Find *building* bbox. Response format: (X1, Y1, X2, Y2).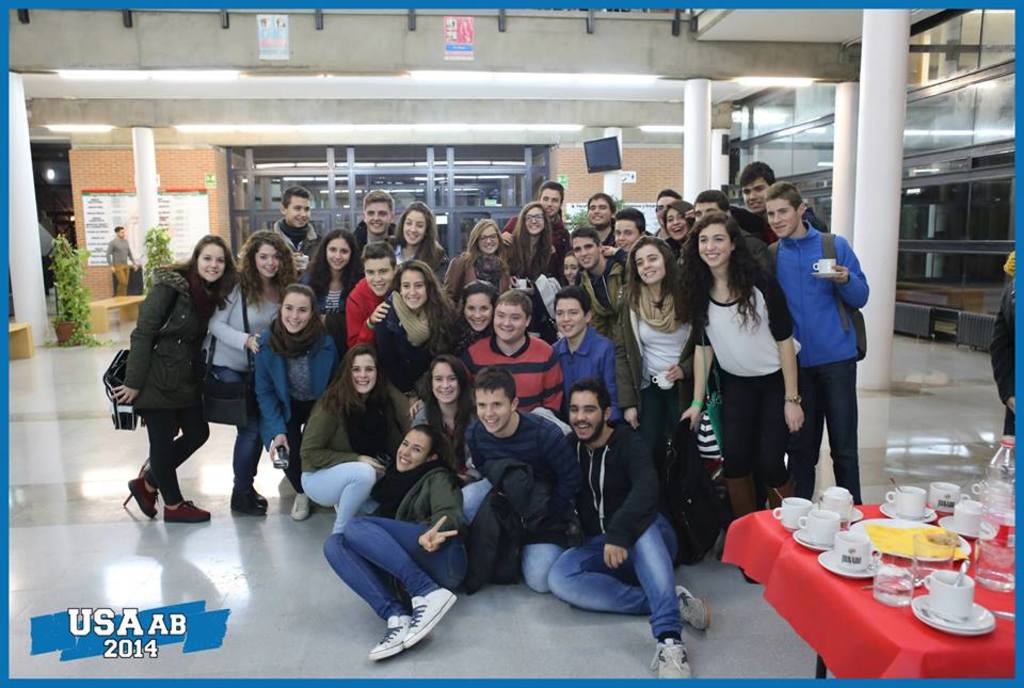
(0, 0, 1023, 687).
